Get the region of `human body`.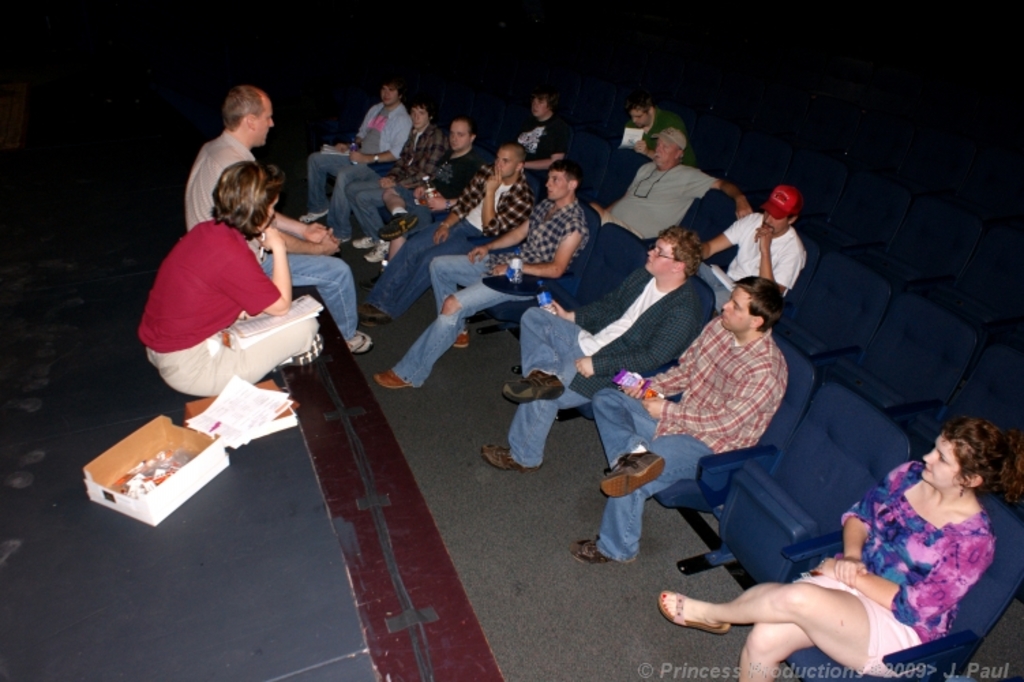
l=184, t=138, r=365, b=351.
